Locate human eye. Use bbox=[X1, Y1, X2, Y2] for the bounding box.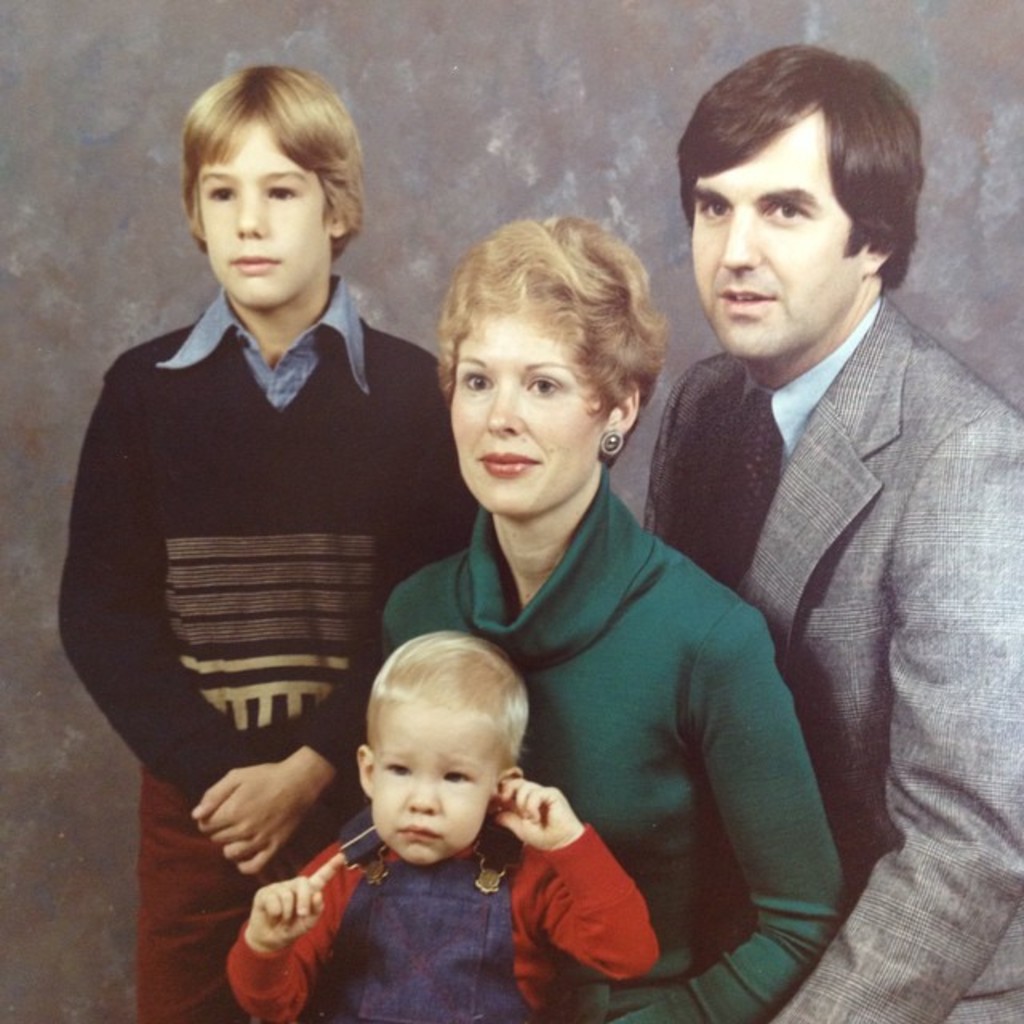
bbox=[378, 757, 410, 779].
